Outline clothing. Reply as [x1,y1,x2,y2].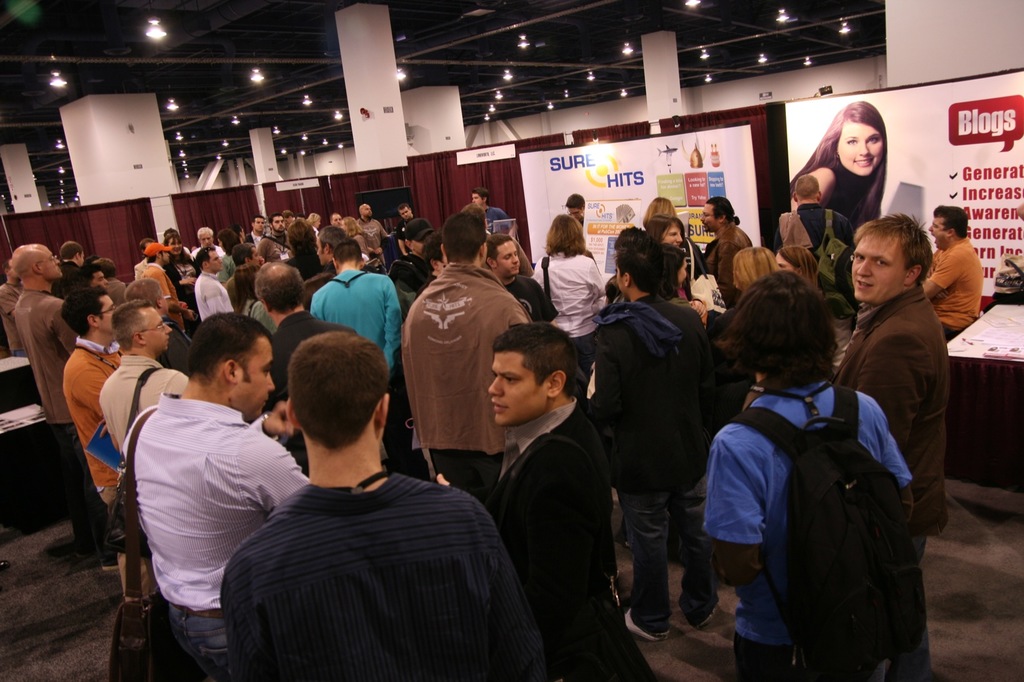
[879,539,938,681].
